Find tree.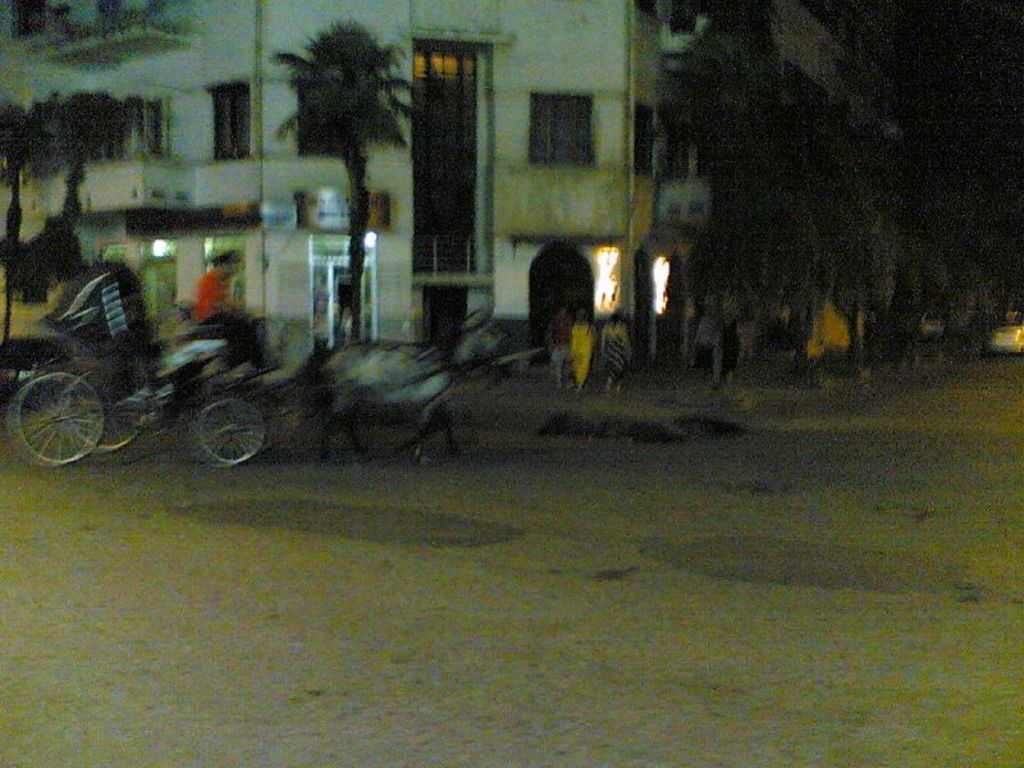
[283,26,420,329].
